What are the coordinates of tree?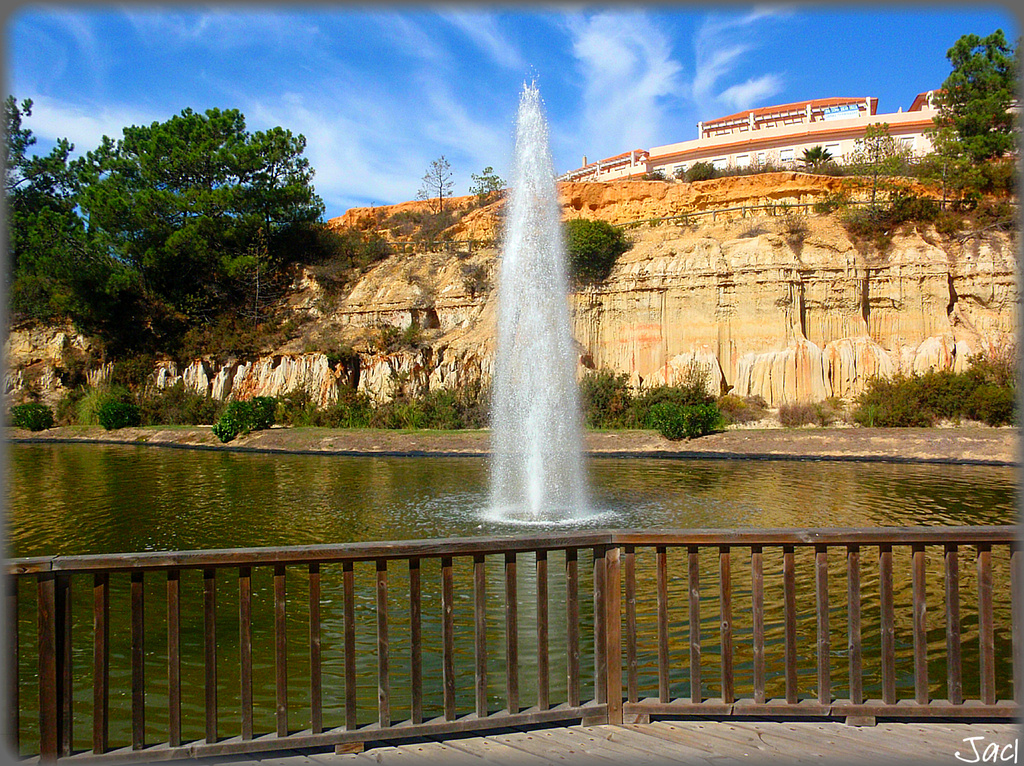
box(908, 109, 993, 230).
